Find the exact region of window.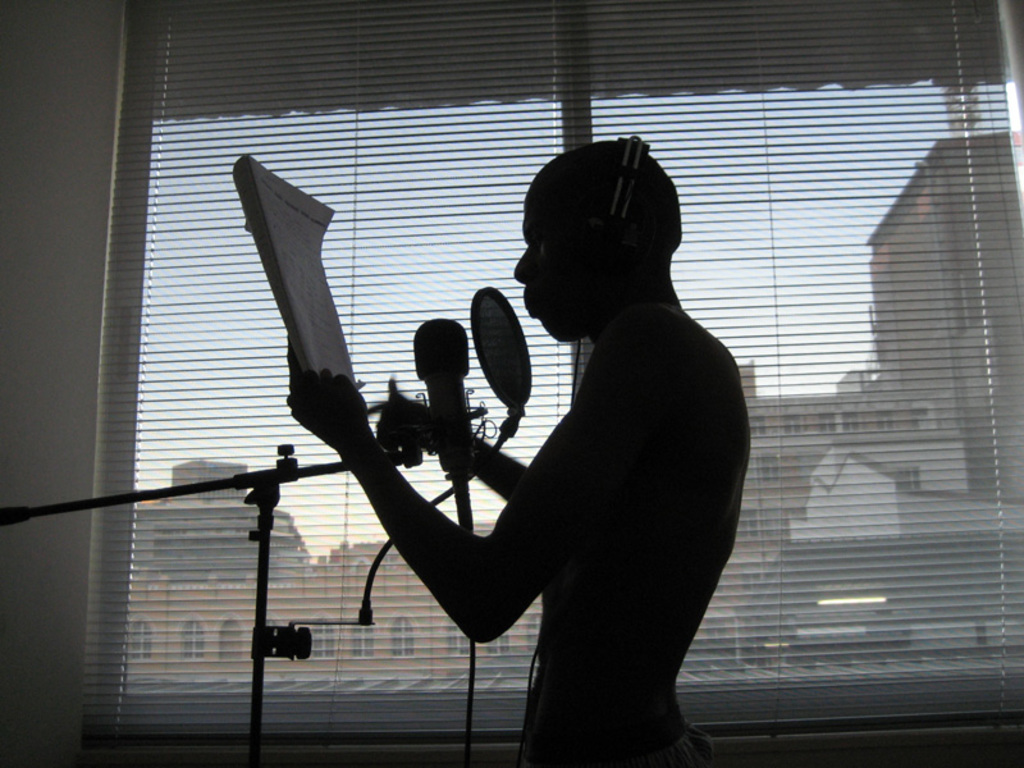
Exact region: <box>760,452,781,483</box>.
